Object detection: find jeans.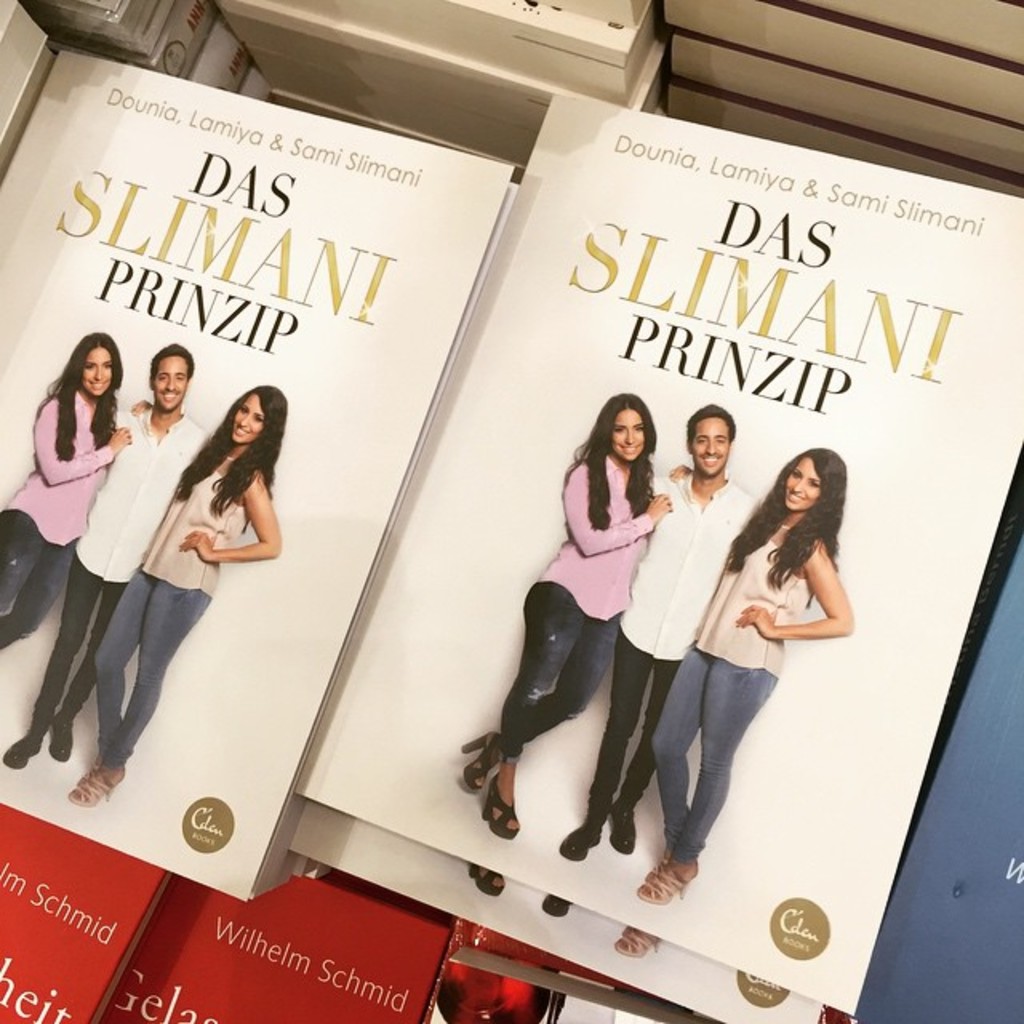
bbox=[514, 582, 619, 757].
